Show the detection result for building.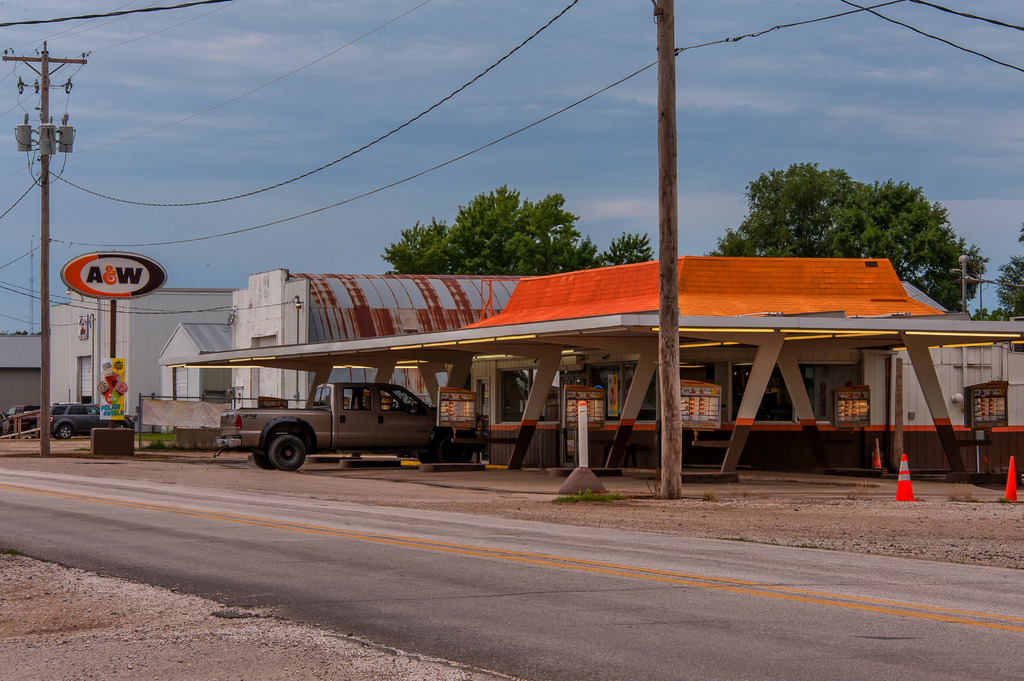
l=234, t=269, r=518, b=411.
